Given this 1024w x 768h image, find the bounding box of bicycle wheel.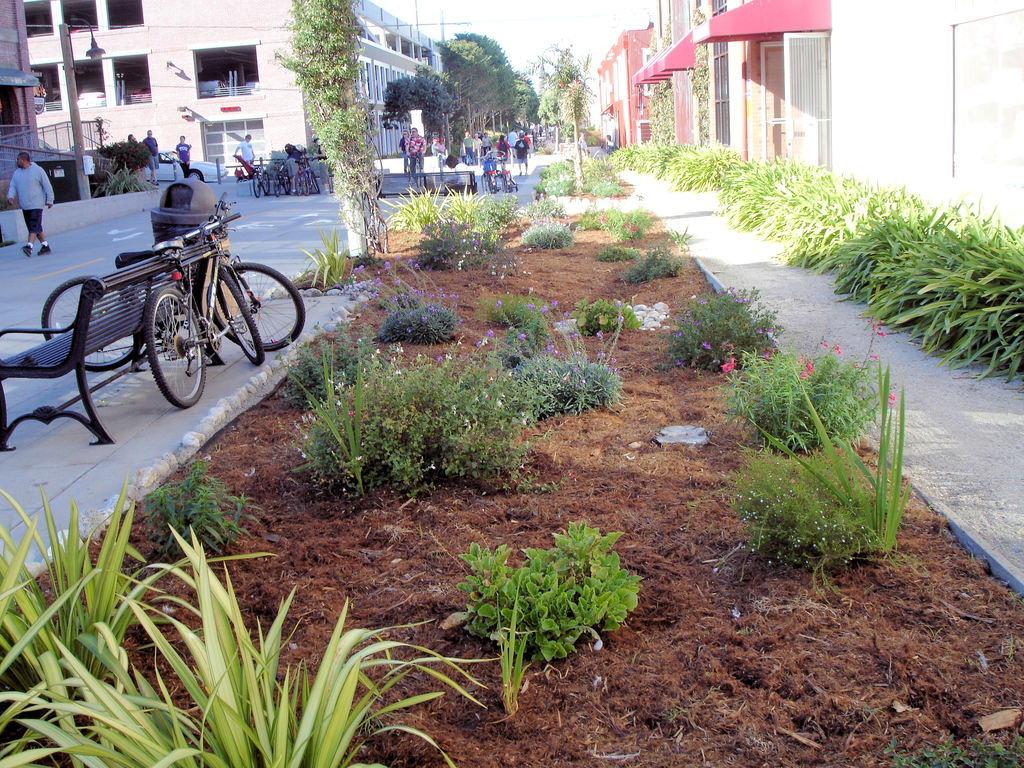
<region>414, 160, 419, 188</region>.
